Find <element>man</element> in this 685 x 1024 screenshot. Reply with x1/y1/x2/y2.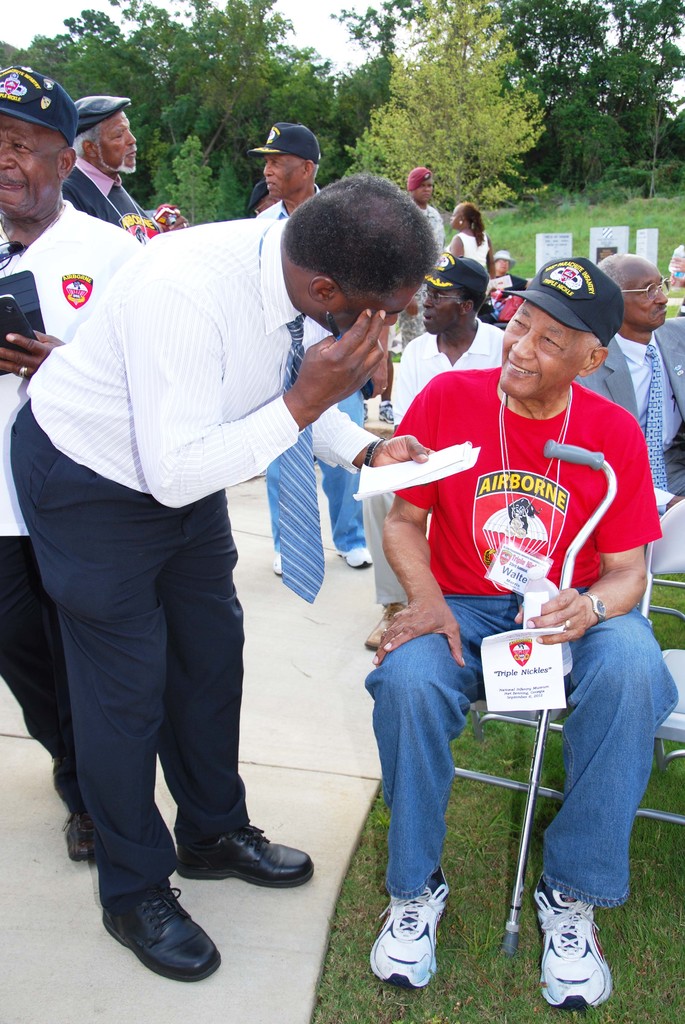
571/252/684/522.
